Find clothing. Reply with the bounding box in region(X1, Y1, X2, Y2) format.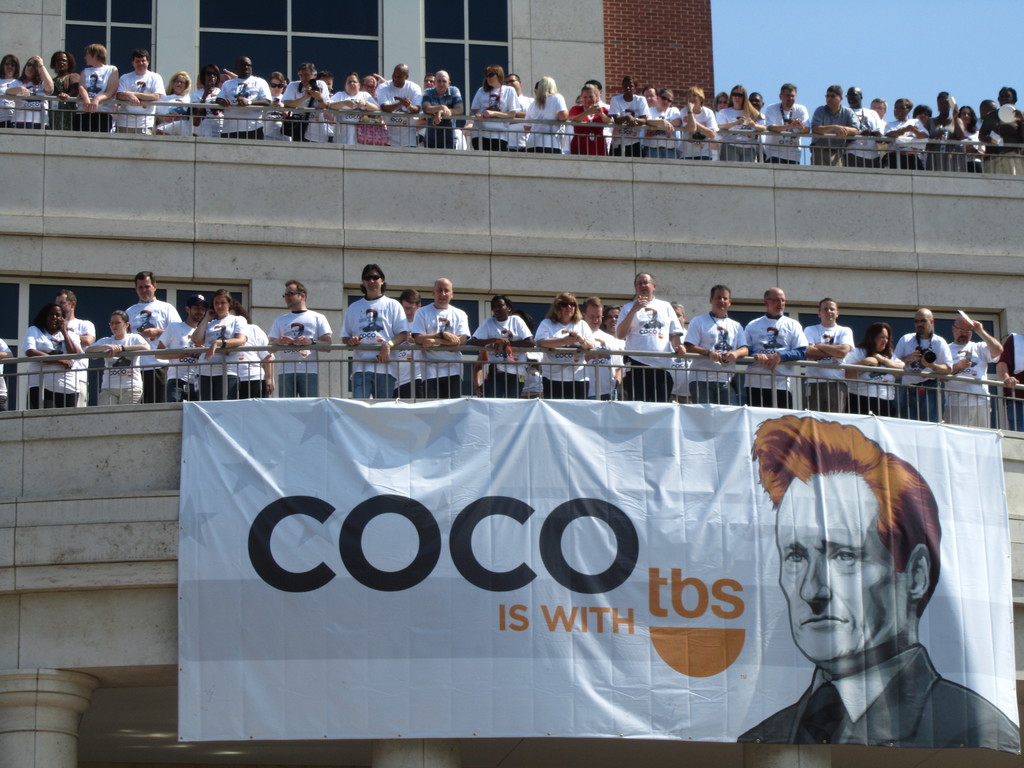
region(393, 340, 415, 401).
